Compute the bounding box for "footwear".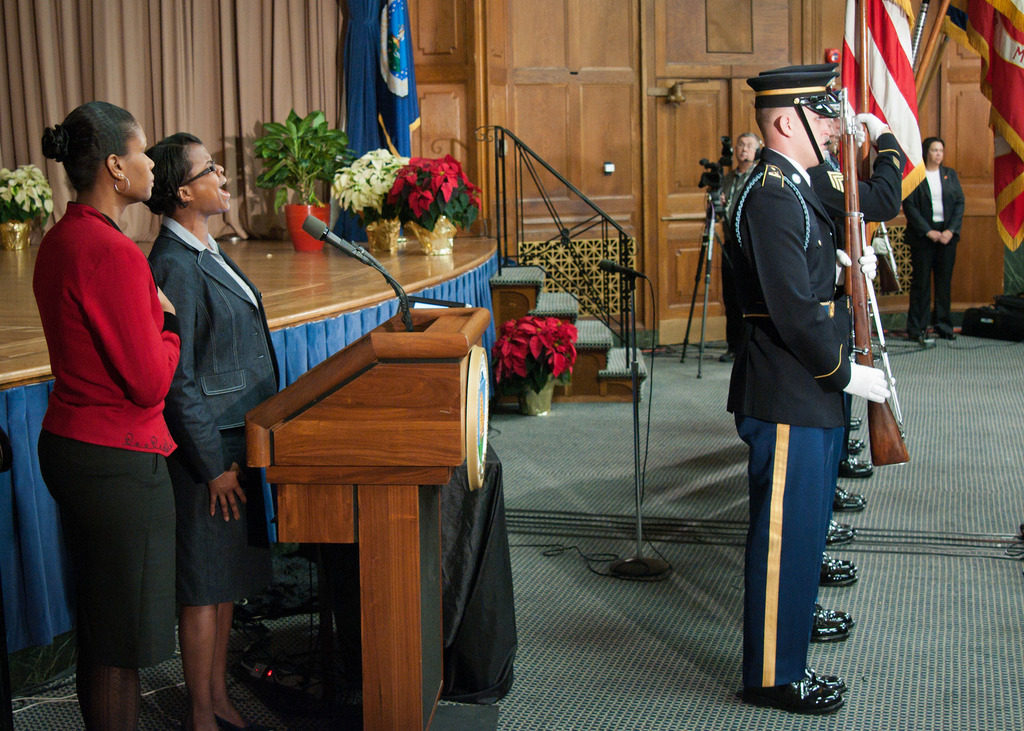
<box>833,482,863,501</box>.
